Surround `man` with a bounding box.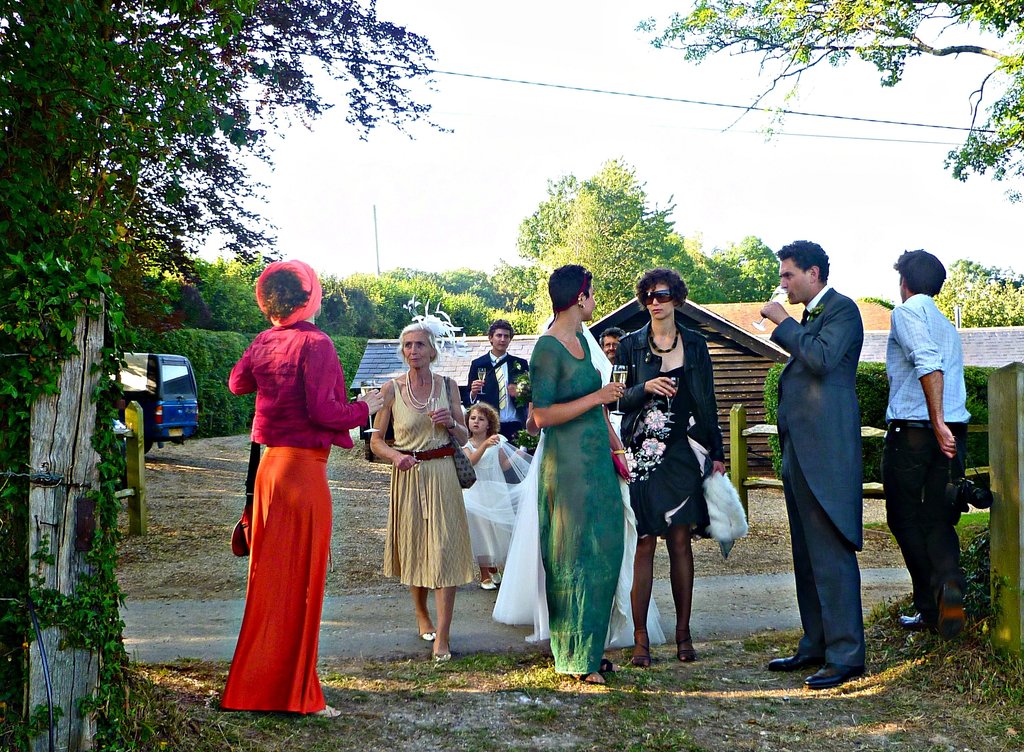
461, 317, 532, 446.
